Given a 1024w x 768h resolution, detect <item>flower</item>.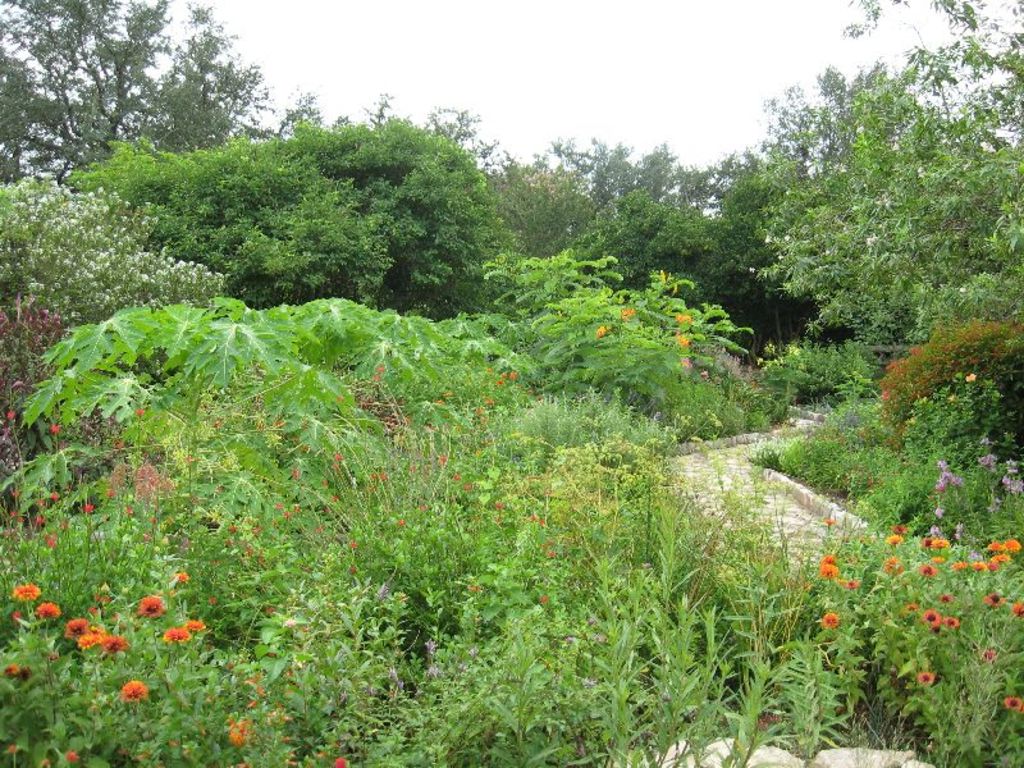
{"left": 76, "top": 630, "right": 104, "bottom": 646}.
